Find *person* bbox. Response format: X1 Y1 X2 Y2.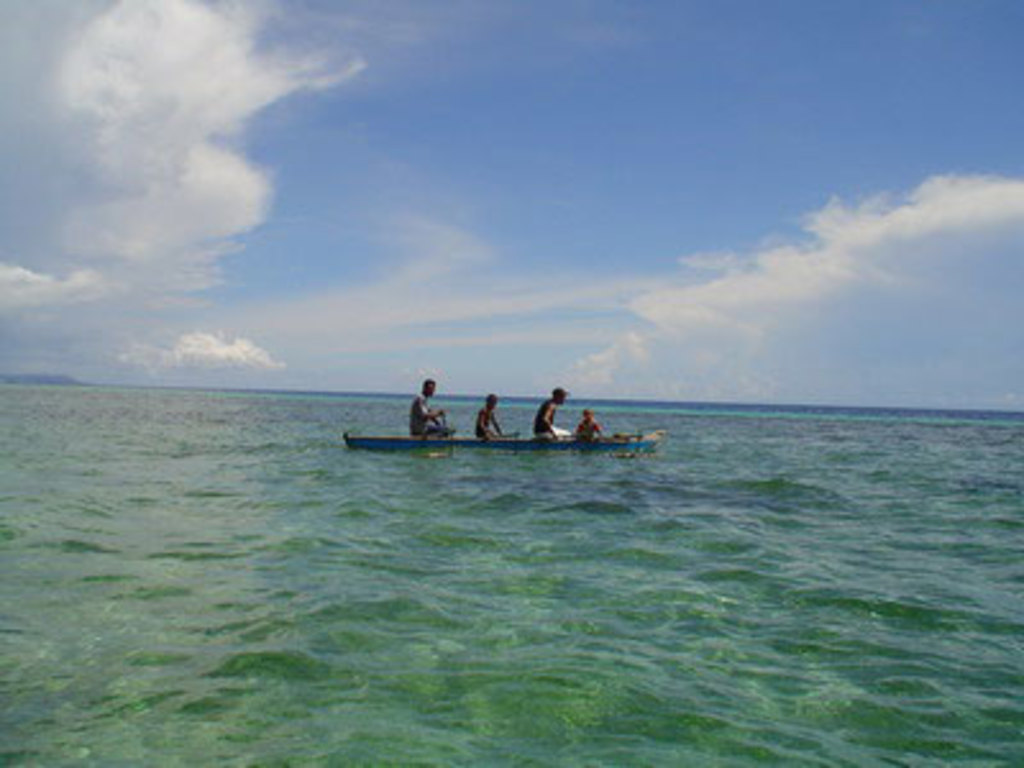
538 387 558 440.
